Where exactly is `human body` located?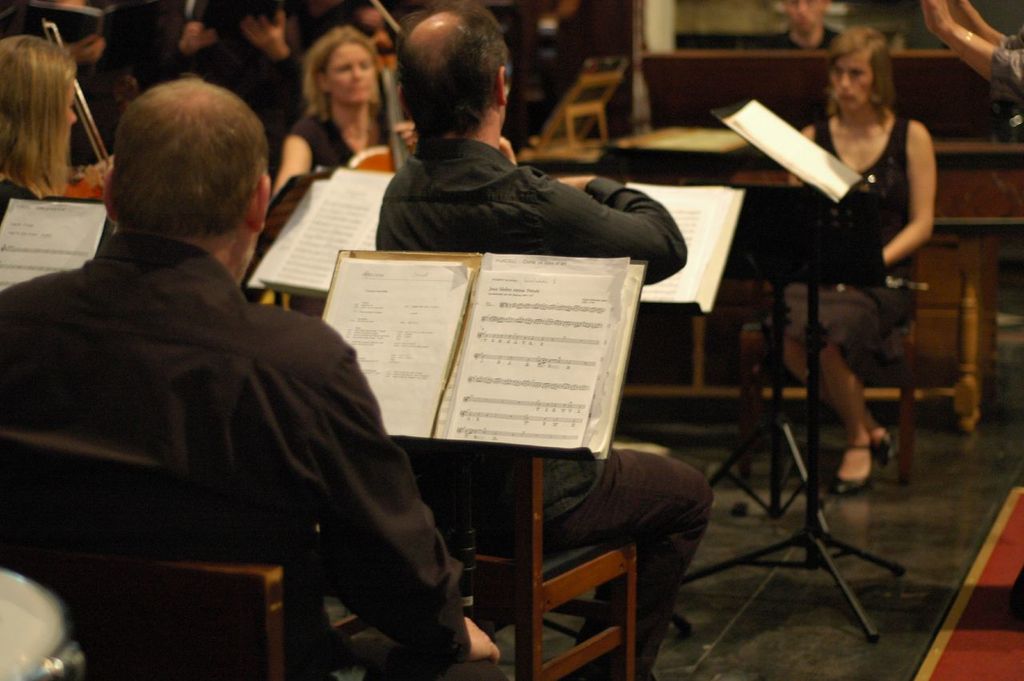
Its bounding box is 776 102 941 495.
